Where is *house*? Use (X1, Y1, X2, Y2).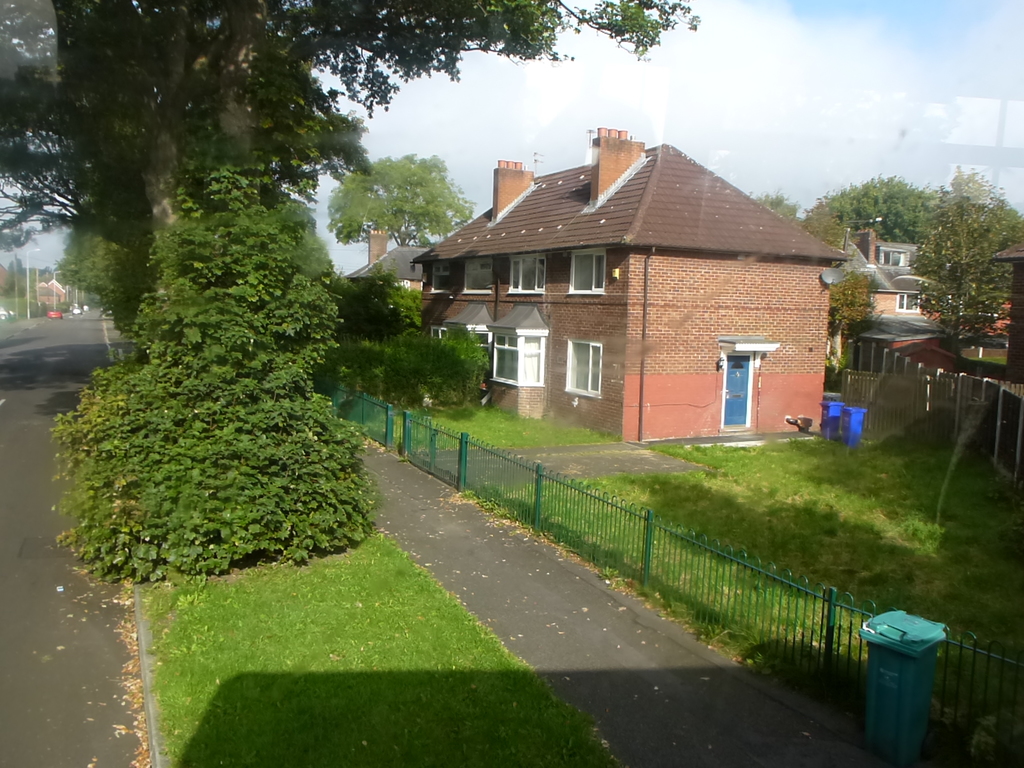
(35, 278, 65, 303).
